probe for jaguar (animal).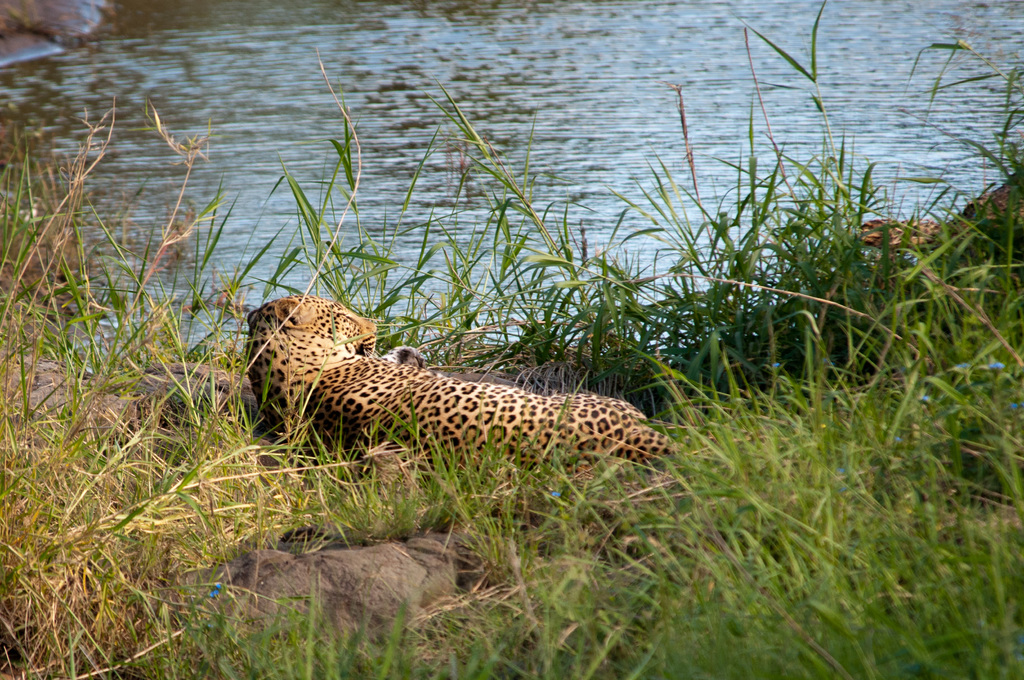
Probe result: [x1=238, y1=290, x2=687, y2=475].
